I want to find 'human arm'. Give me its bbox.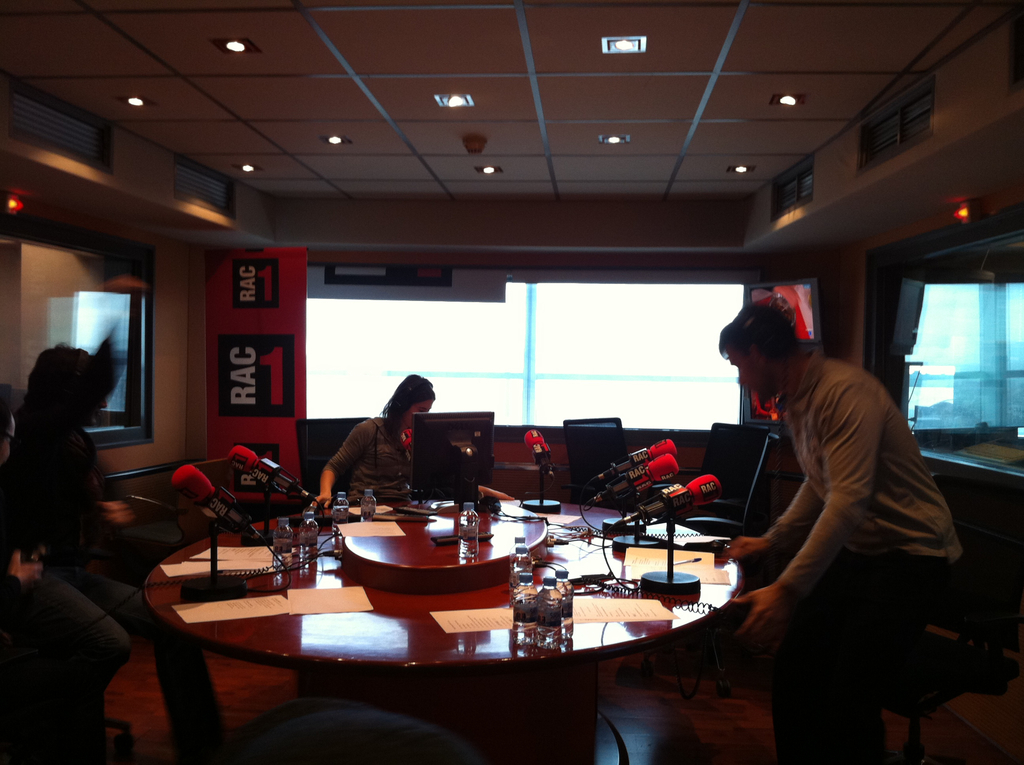
box=[0, 550, 44, 615].
